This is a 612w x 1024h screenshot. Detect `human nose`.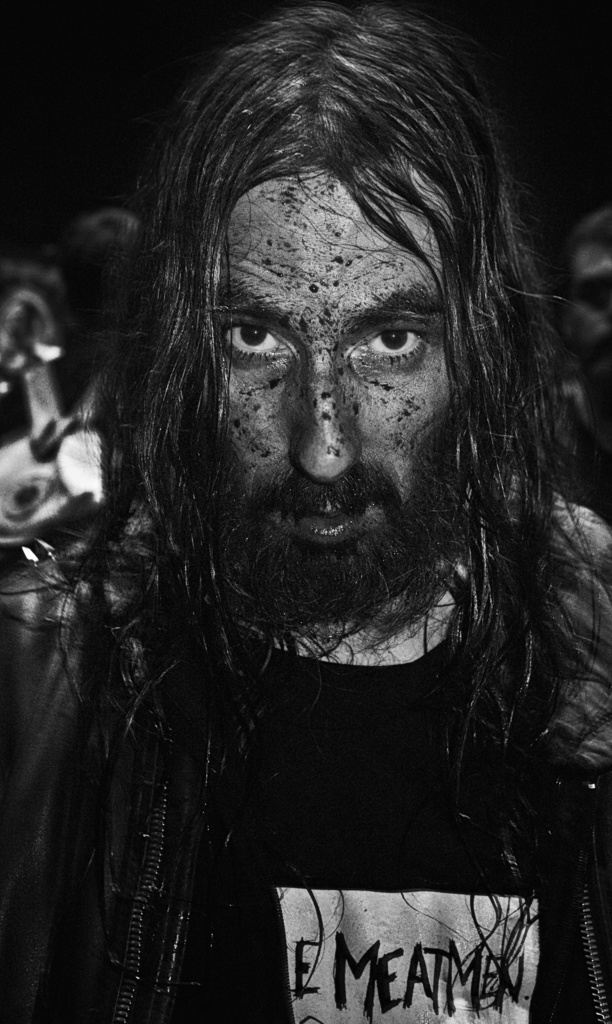
<bbox>293, 361, 365, 483</bbox>.
